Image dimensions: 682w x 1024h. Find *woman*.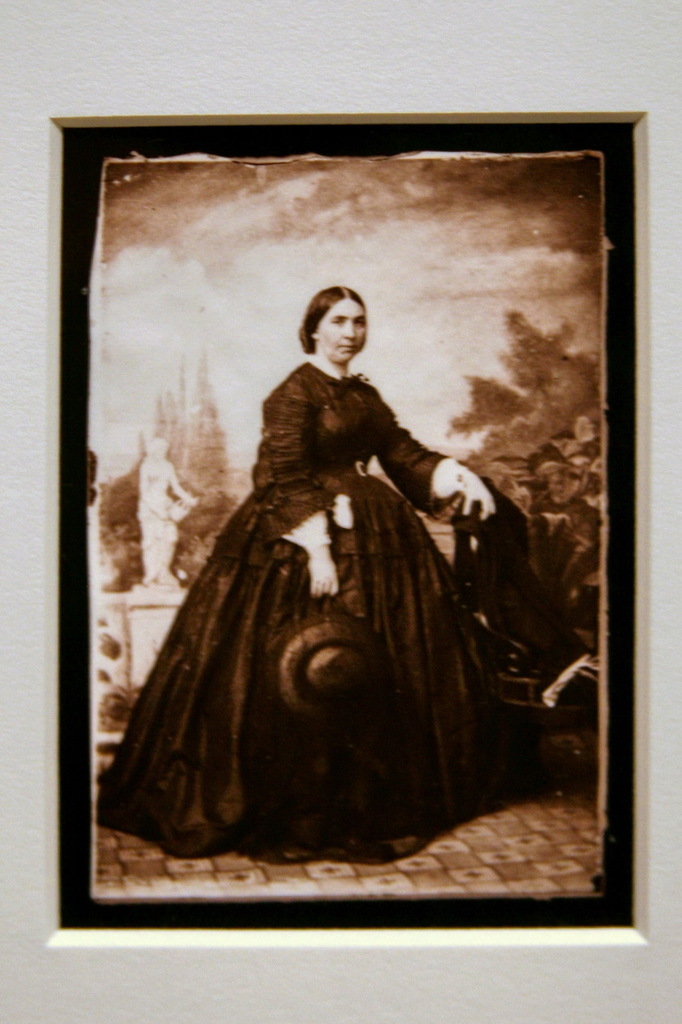
bbox(106, 314, 529, 854).
